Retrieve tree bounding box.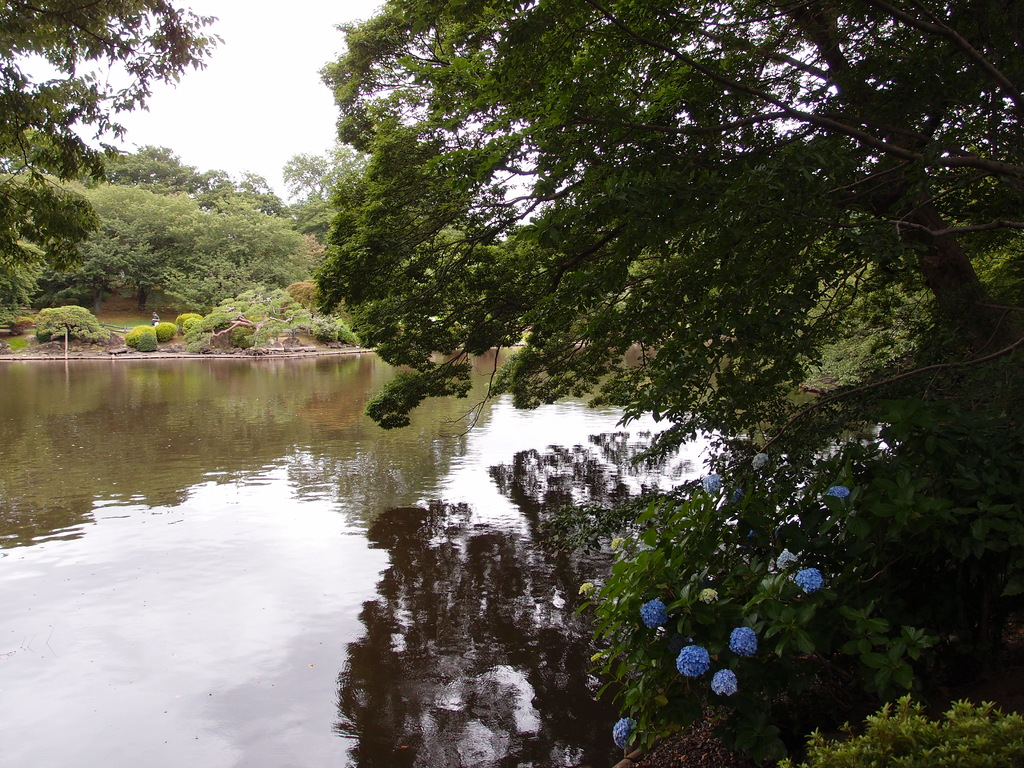
Bounding box: <region>148, 195, 301, 331</region>.
